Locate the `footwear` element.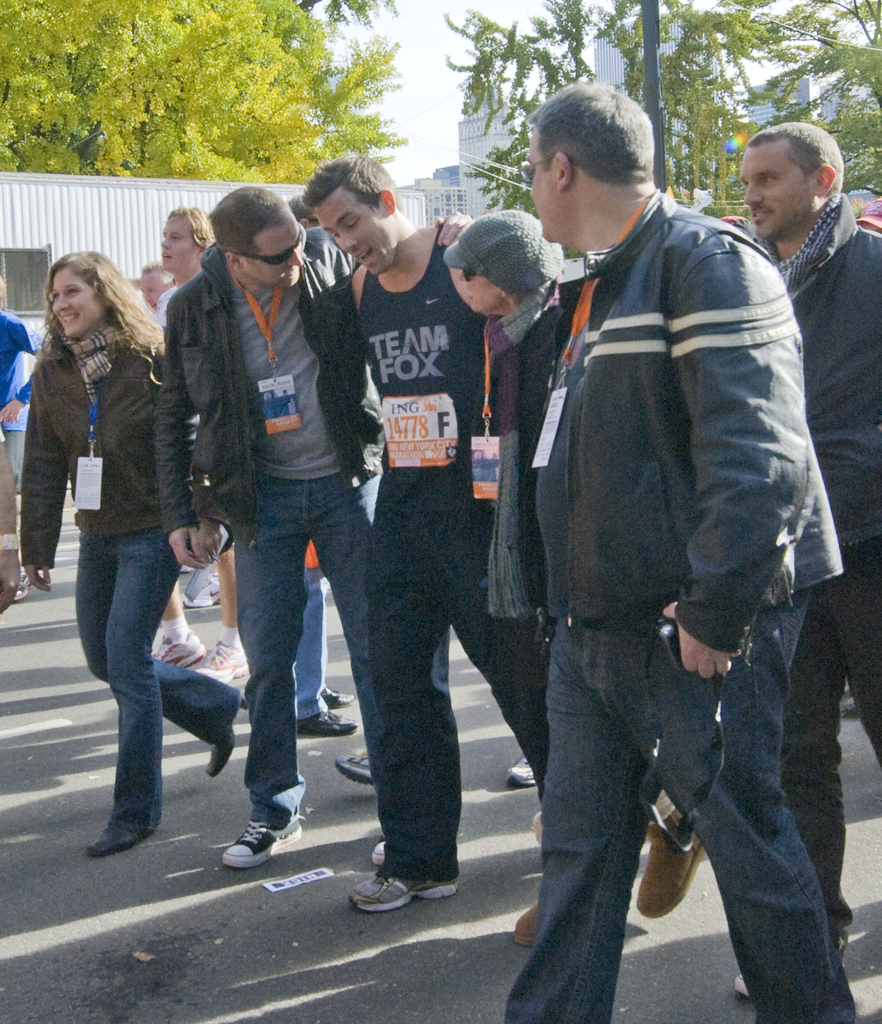
Element bbox: (322, 687, 353, 708).
